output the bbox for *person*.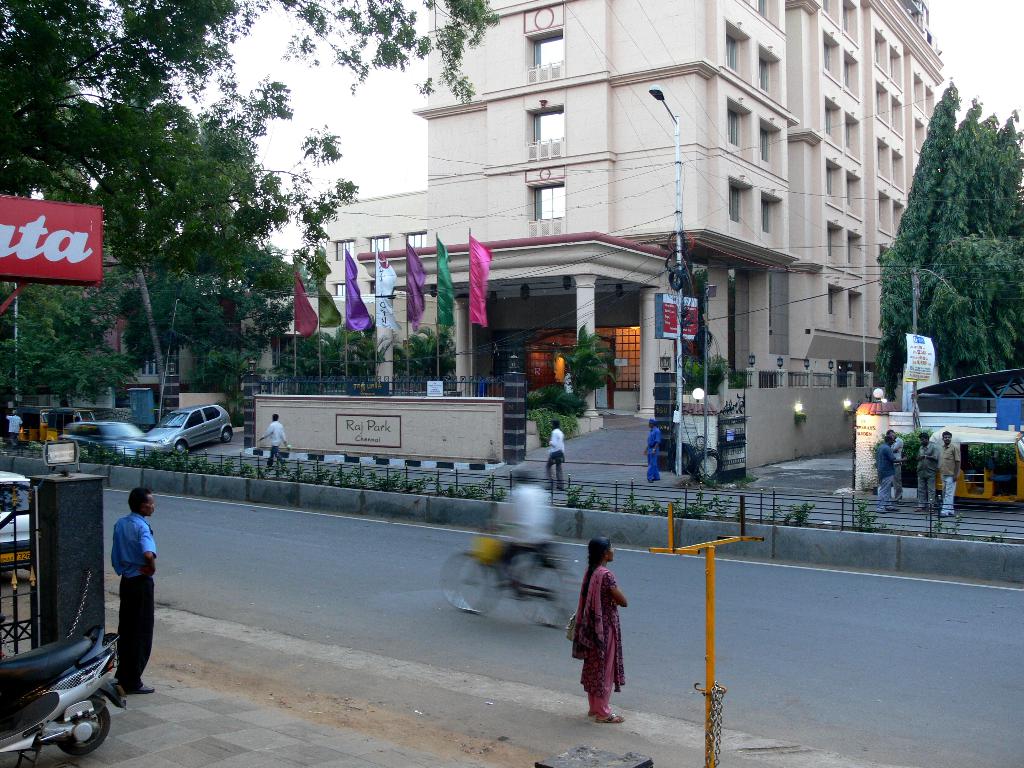
108, 487, 159, 695.
